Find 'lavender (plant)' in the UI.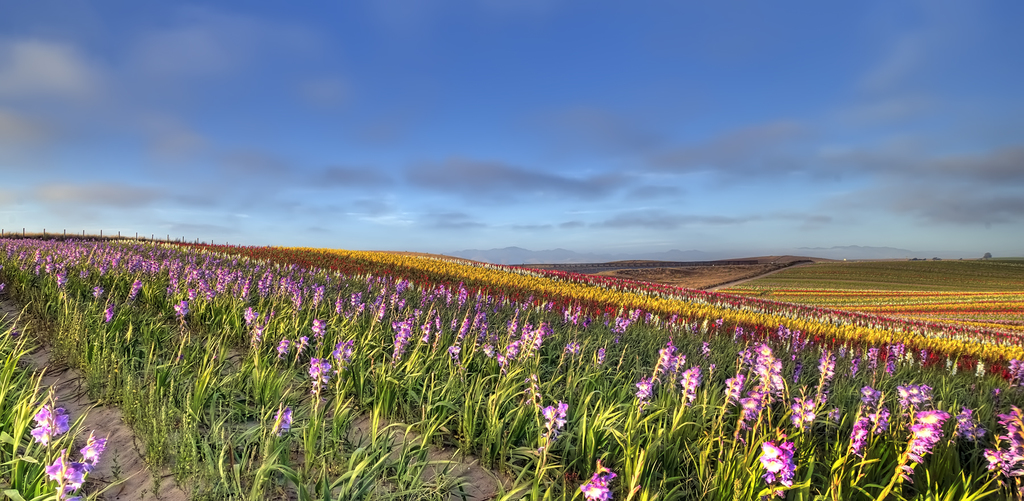
UI element at Rect(764, 439, 805, 499).
